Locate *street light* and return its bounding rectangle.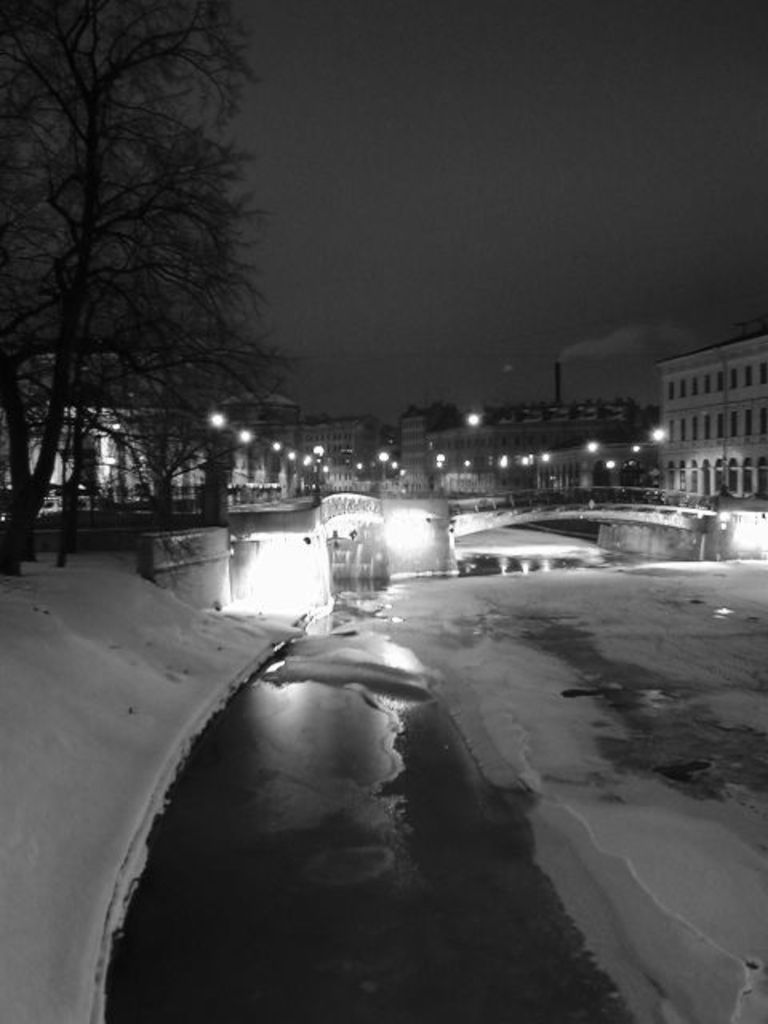
x1=237, y1=424, x2=251, y2=446.
